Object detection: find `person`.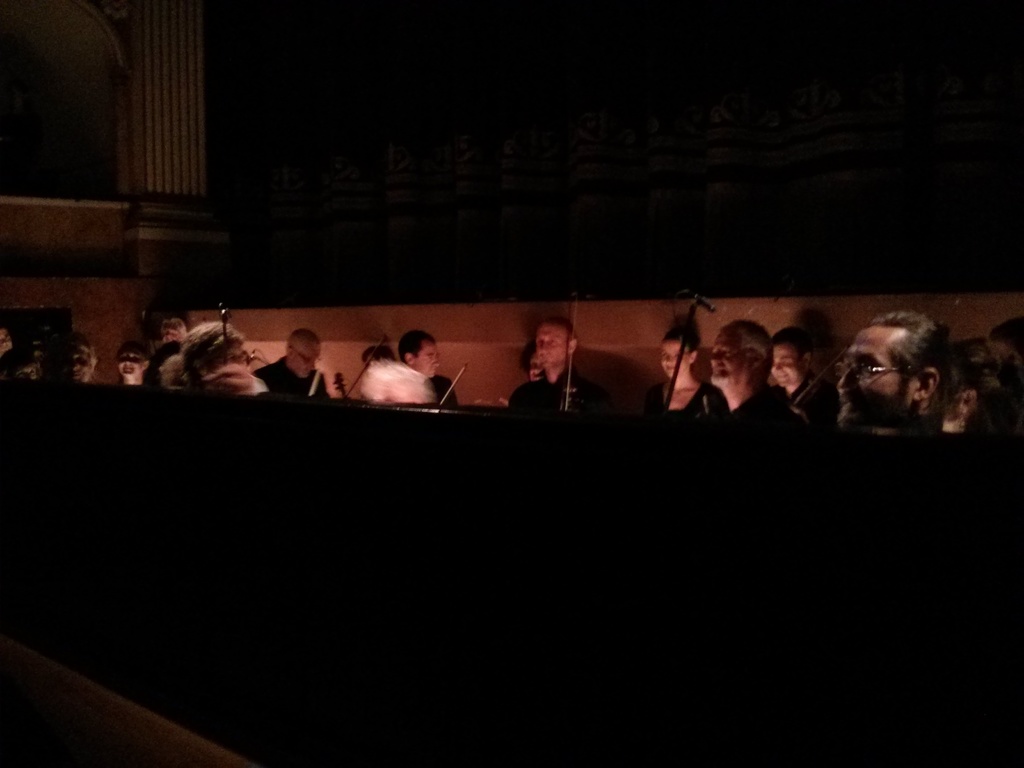
Rect(836, 301, 940, 435).
